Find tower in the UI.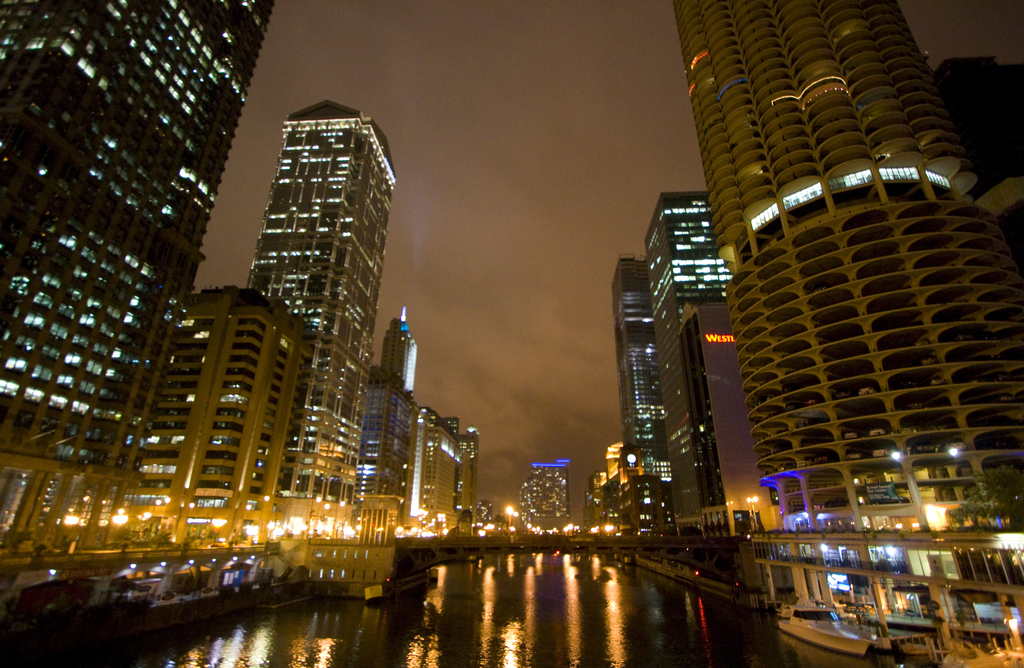
UI element at <bbox>643, 193, 705, 515</bbox>.
